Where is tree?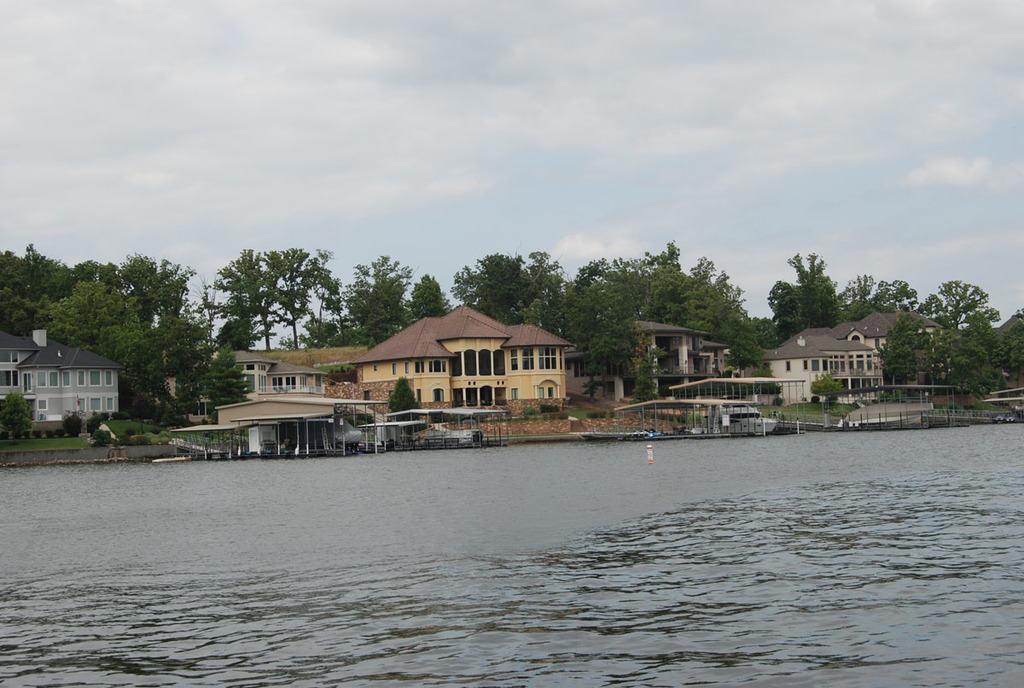
x1=840, y1=277, x2=896, y2=328.
